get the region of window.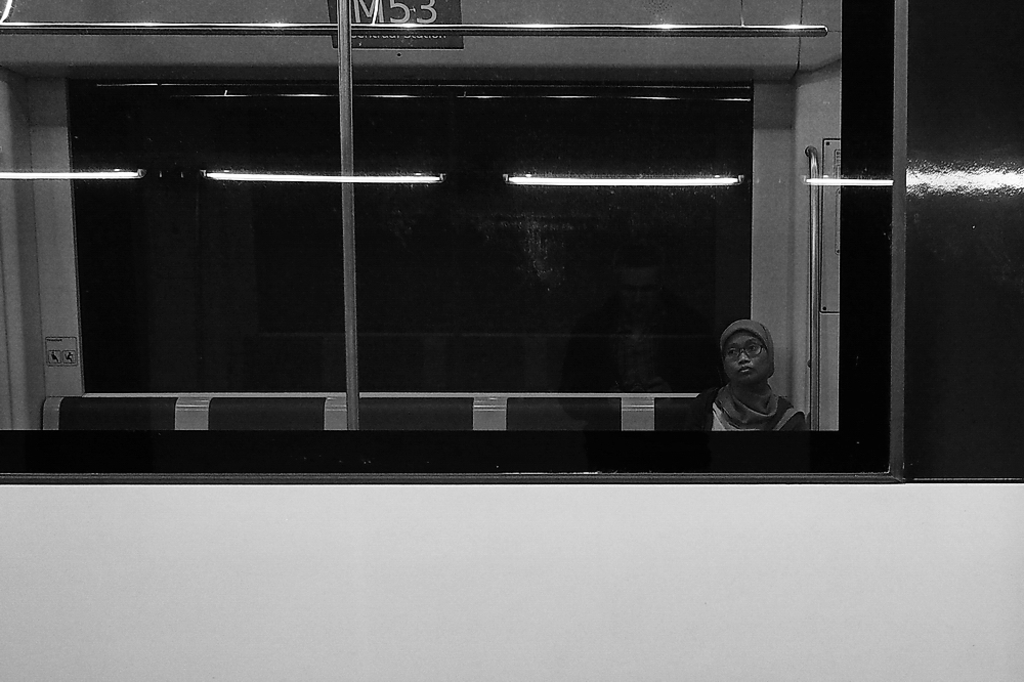
<bbox>77, 92, 756, 388</bbox>.
